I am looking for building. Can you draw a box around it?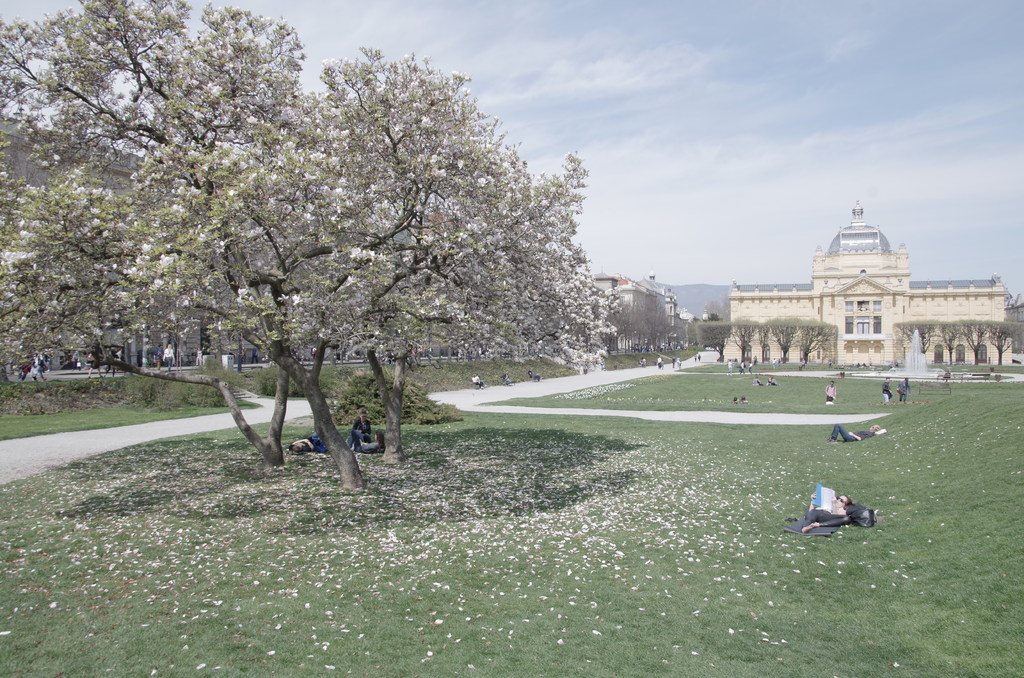
Sure, the bounding box is detection(723, 202, 1012, 367).
